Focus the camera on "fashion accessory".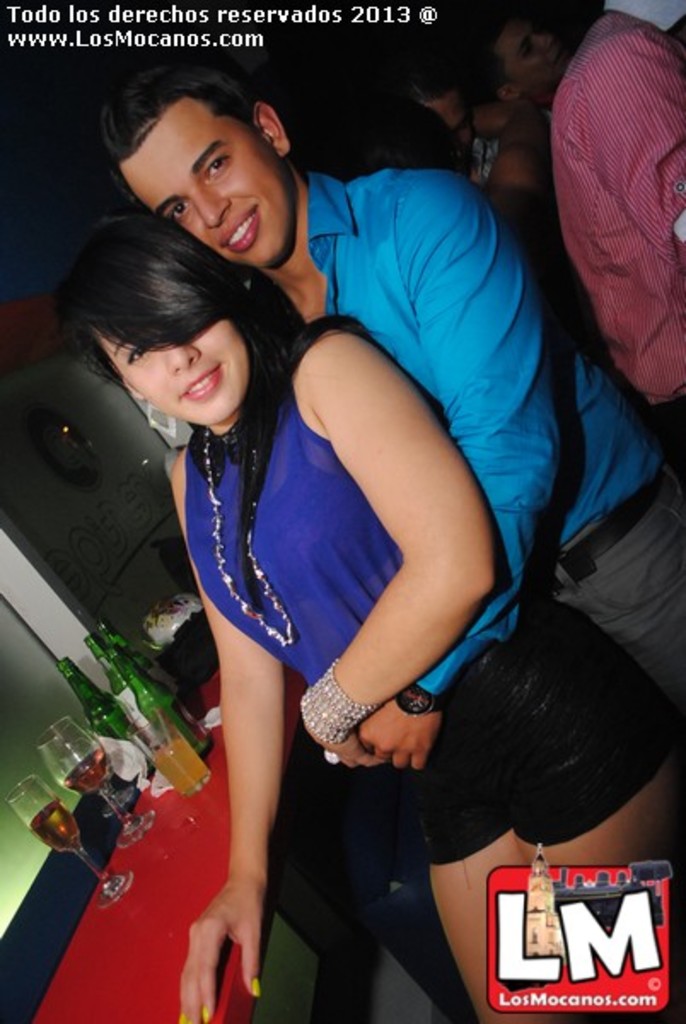
Focus region: BBox(297, 657, 370, 744).
